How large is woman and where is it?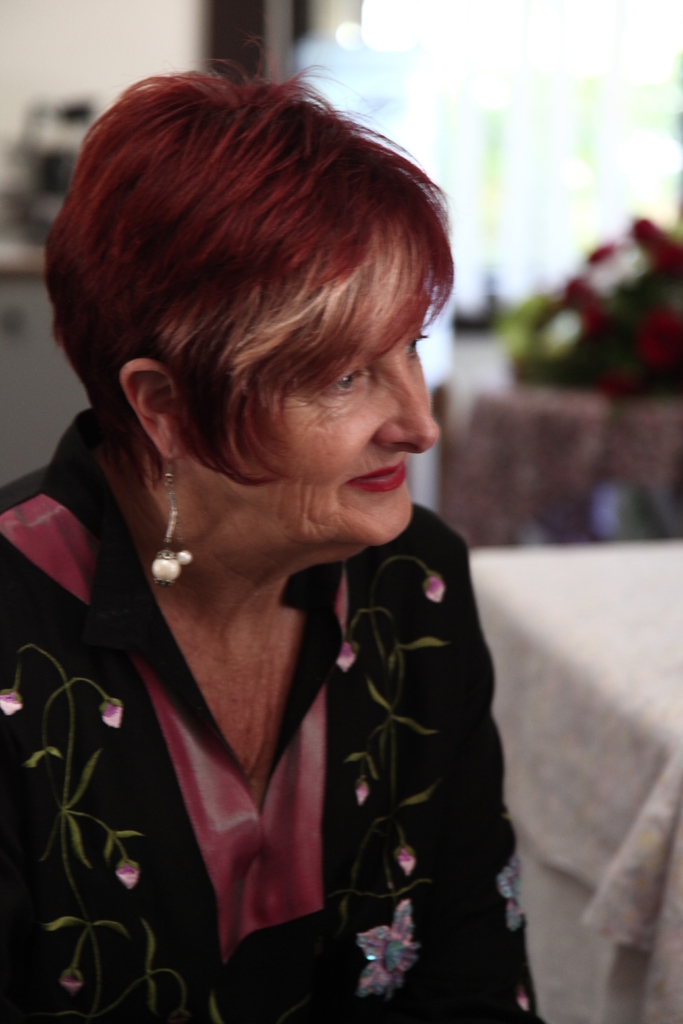
Bounding box: locate(6, 65, 561, 984).
